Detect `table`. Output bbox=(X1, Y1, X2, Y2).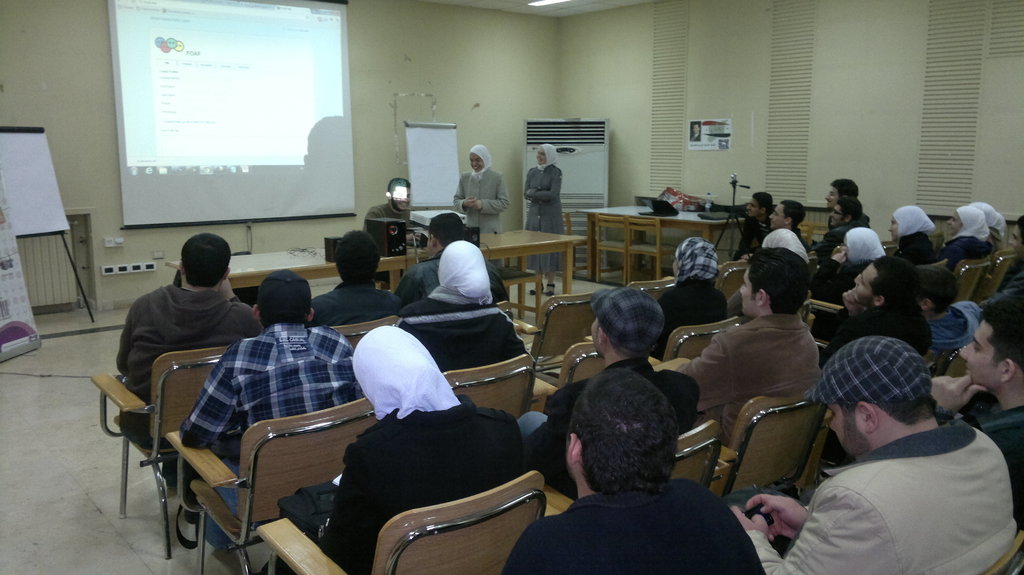
bbox=(179, 247, 408, 286).
